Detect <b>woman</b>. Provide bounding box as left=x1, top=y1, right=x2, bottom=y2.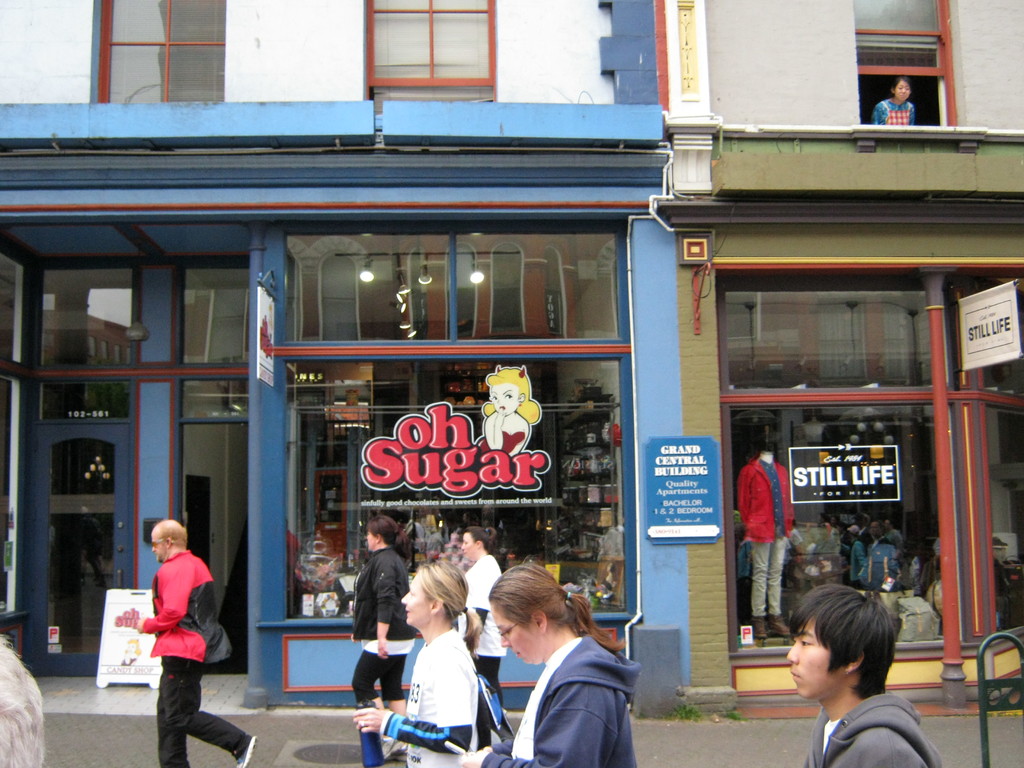
left=381, top=559, right=490, bottom=767.
